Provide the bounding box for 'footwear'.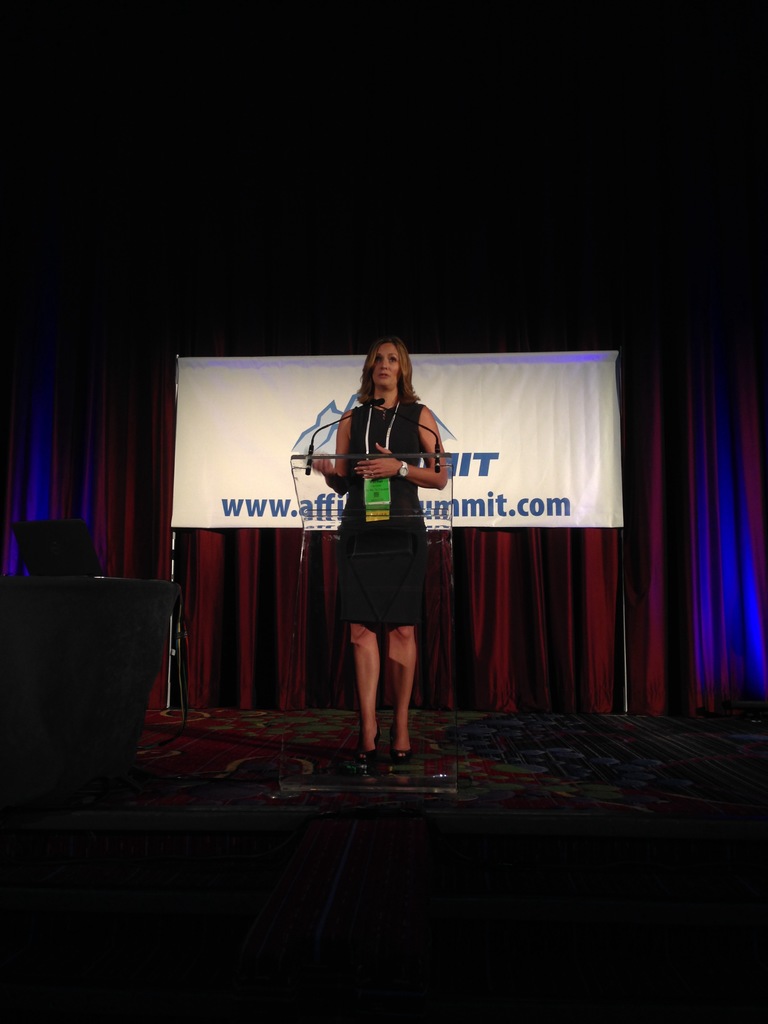
(355, 723, 384, 785).
